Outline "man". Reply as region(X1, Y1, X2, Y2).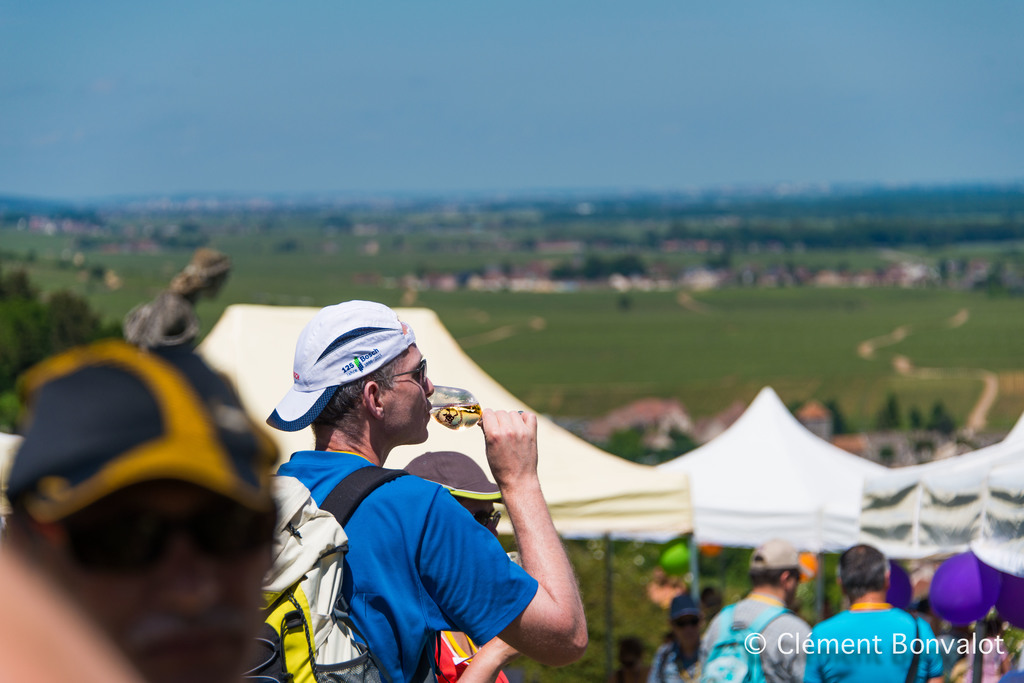
region(0, 338, 284, 682).
